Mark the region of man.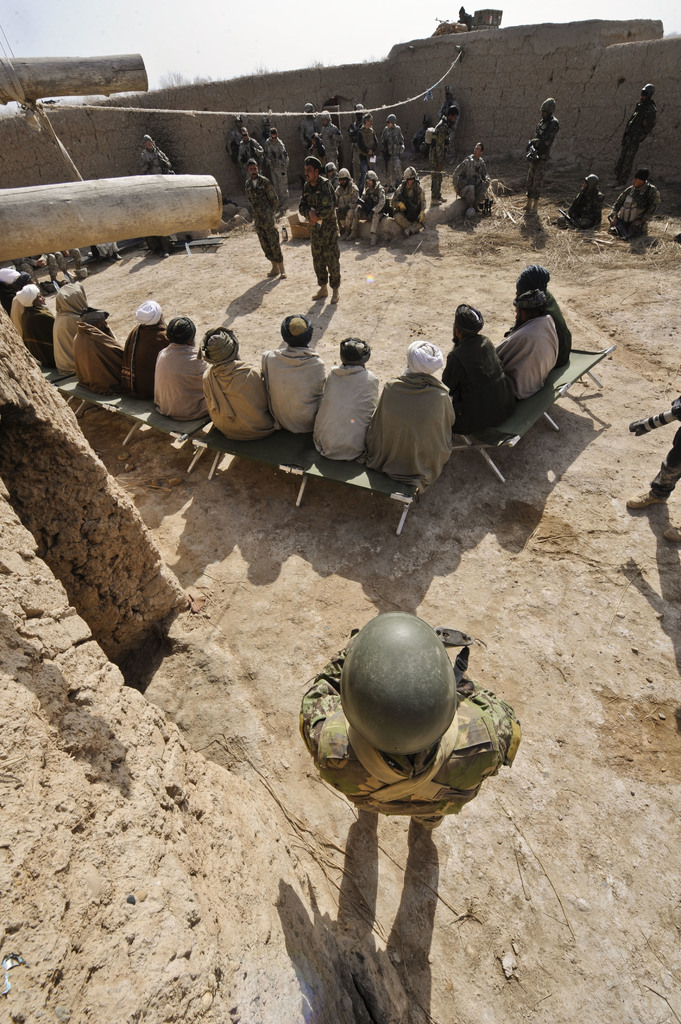
Region: {"left": 140, "top": 300, "right": 203, "bottom": 427}.
